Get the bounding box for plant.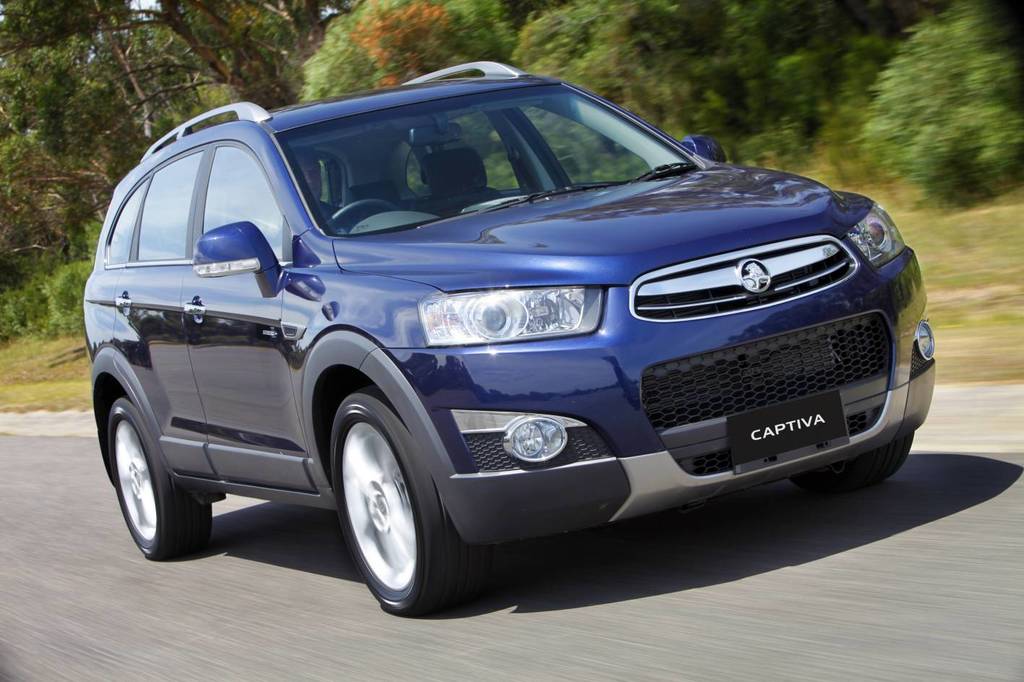
854/6/1023/209.
